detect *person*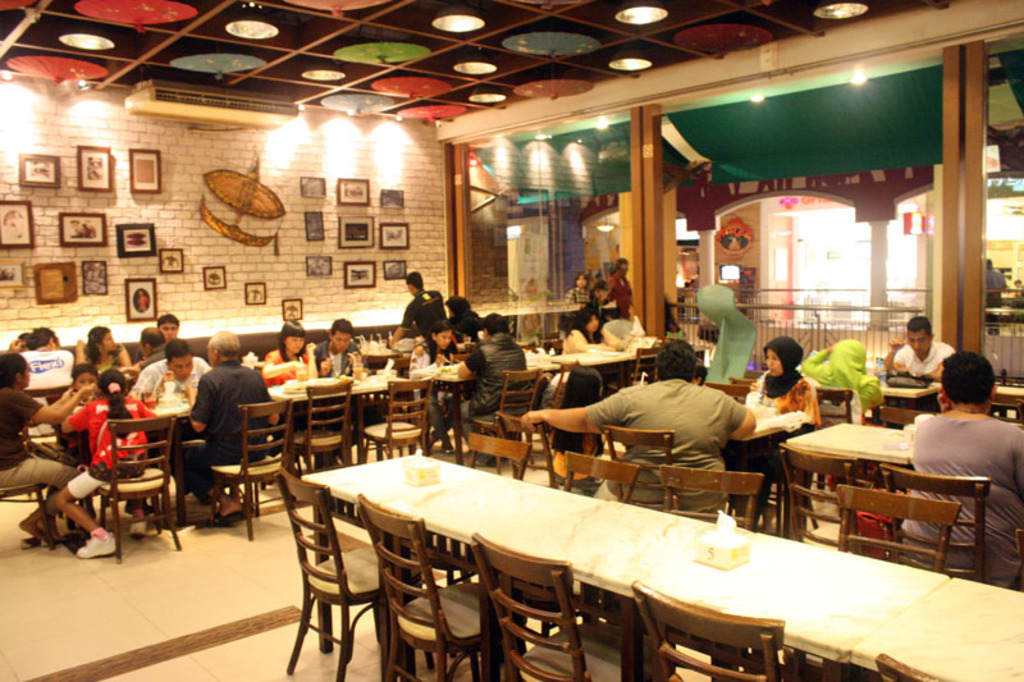
box=[127, 331, 178, 383]
